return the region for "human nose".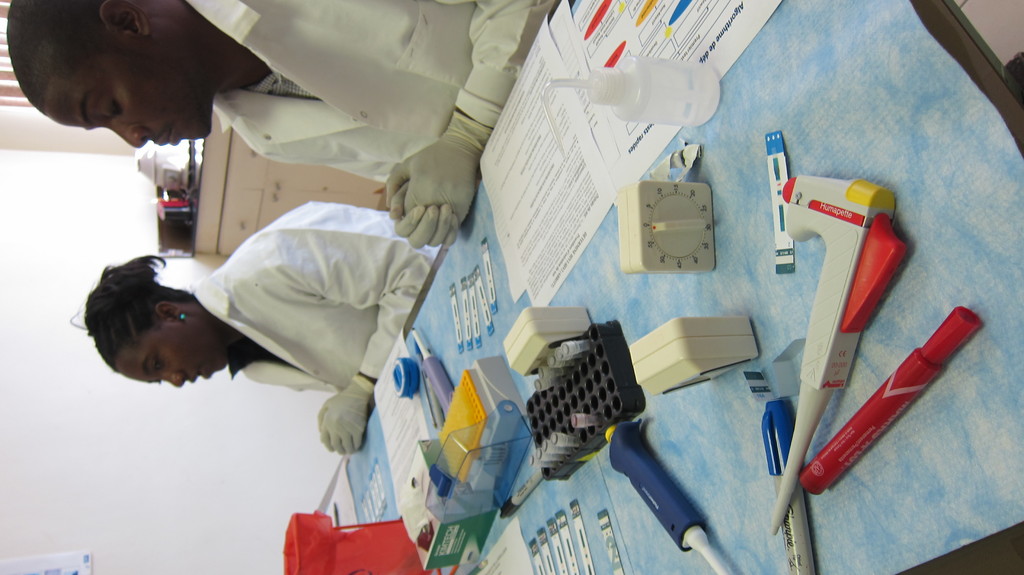
pyautogui.locateOnScreen(162, 375, 187, 390).
